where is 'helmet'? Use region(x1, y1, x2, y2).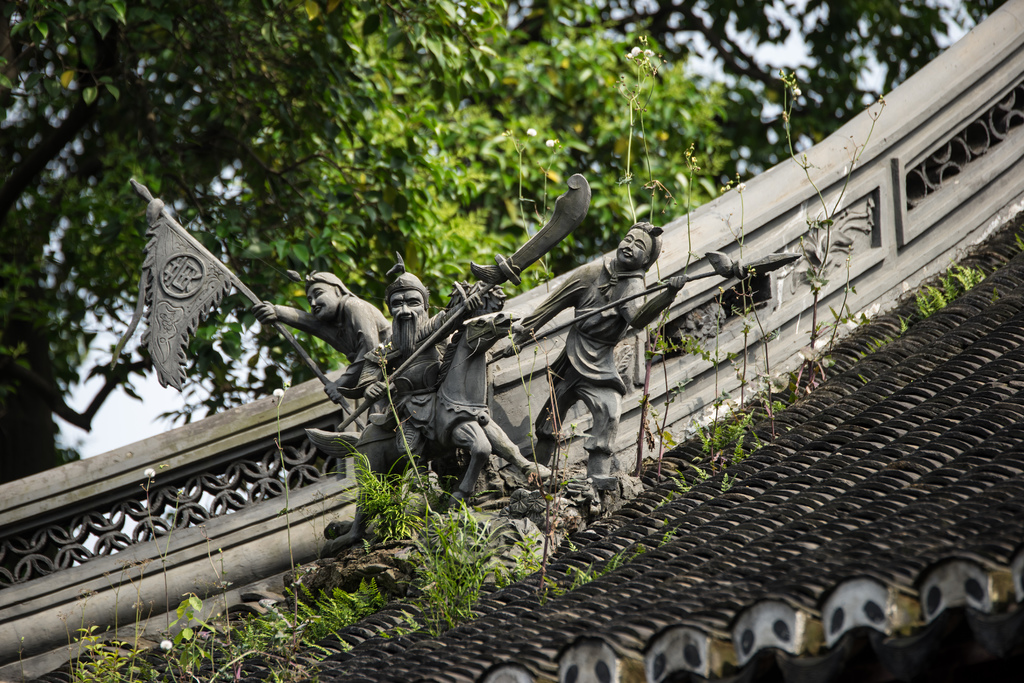
region(620, 217, 665, 272).
